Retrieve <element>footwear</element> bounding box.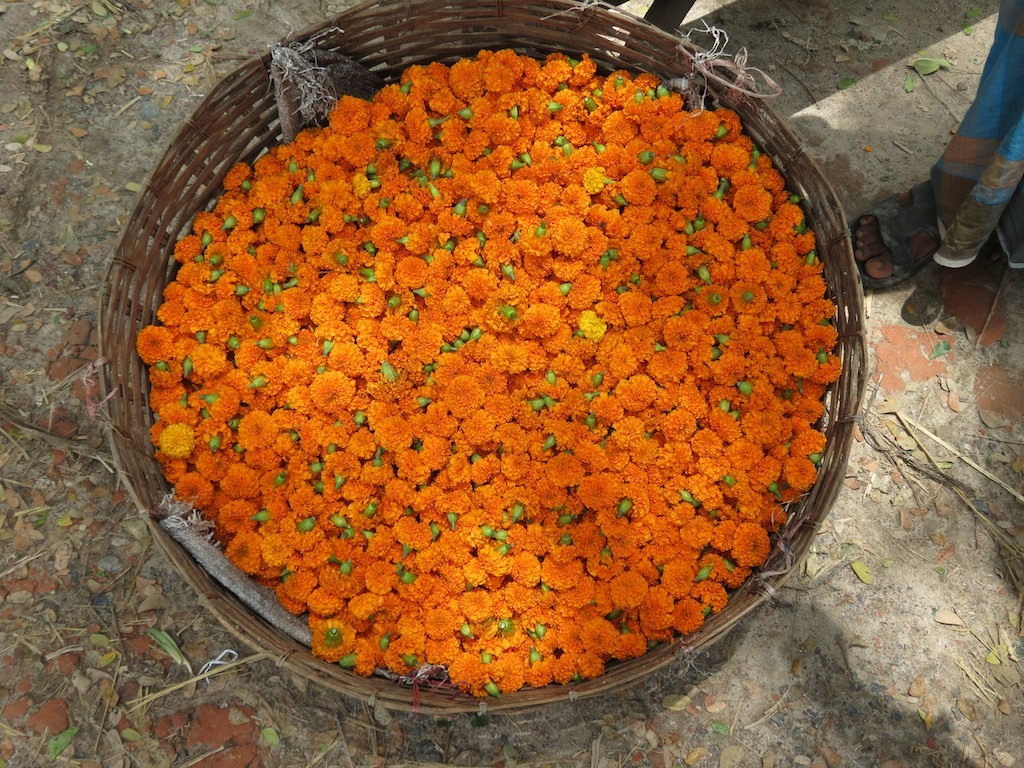
Bounding box: box(861, 193, 929, 272).
